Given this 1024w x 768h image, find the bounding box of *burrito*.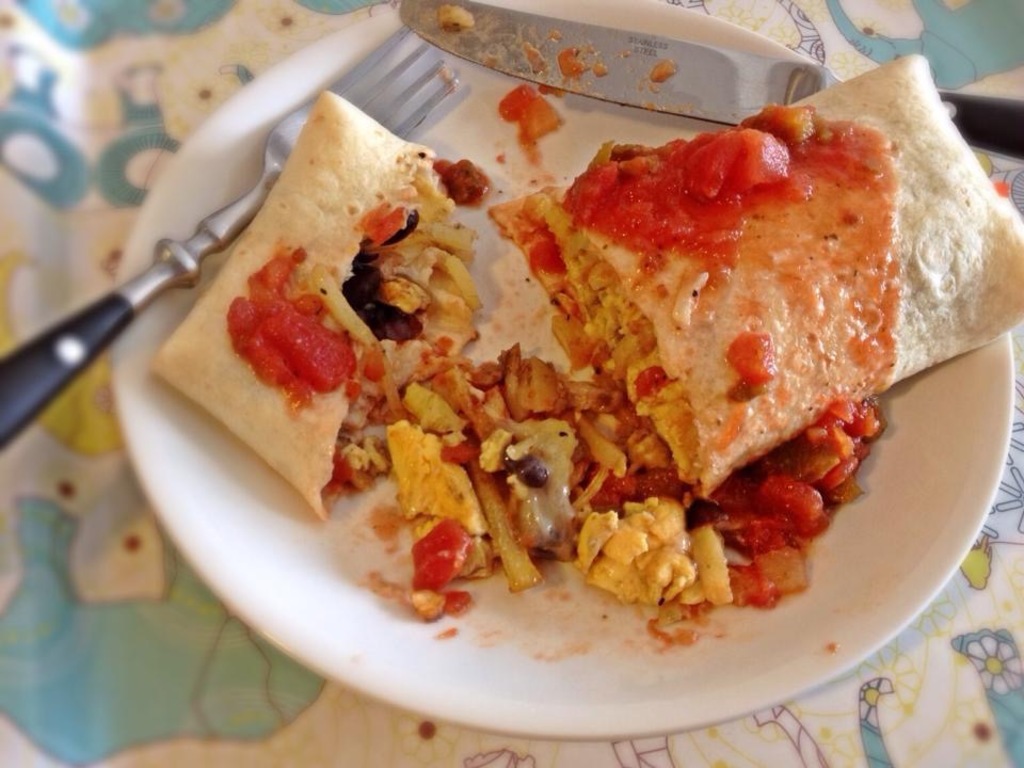
485, 54, 1023, 494.
